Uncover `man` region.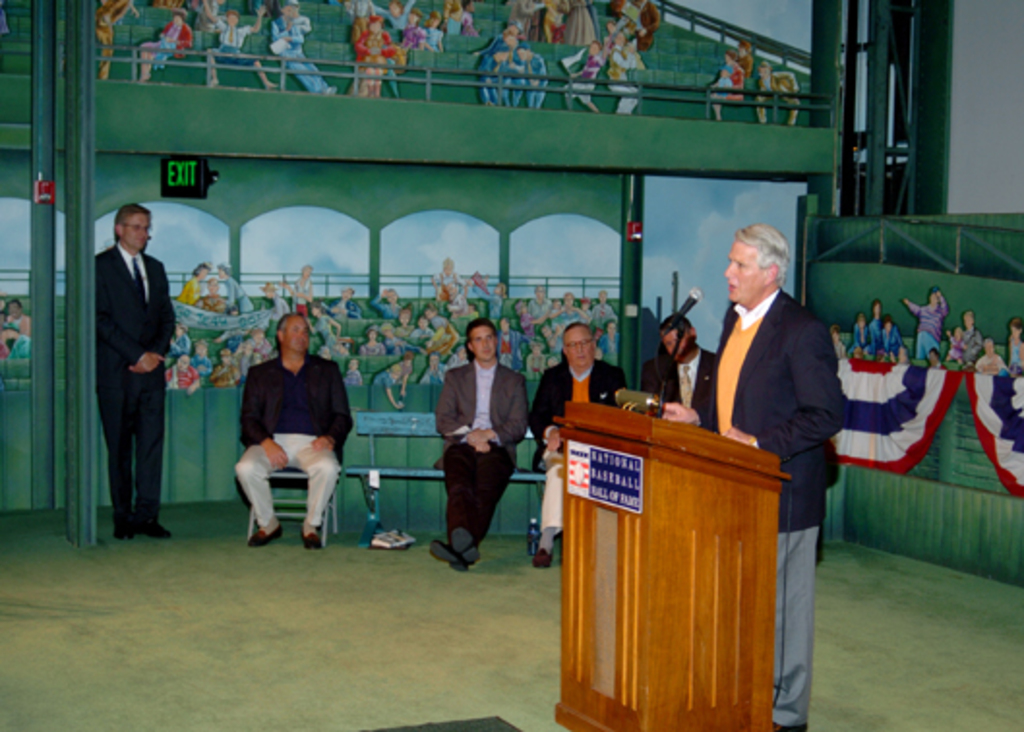
Uncovered: 527, 321, 629, 571.
